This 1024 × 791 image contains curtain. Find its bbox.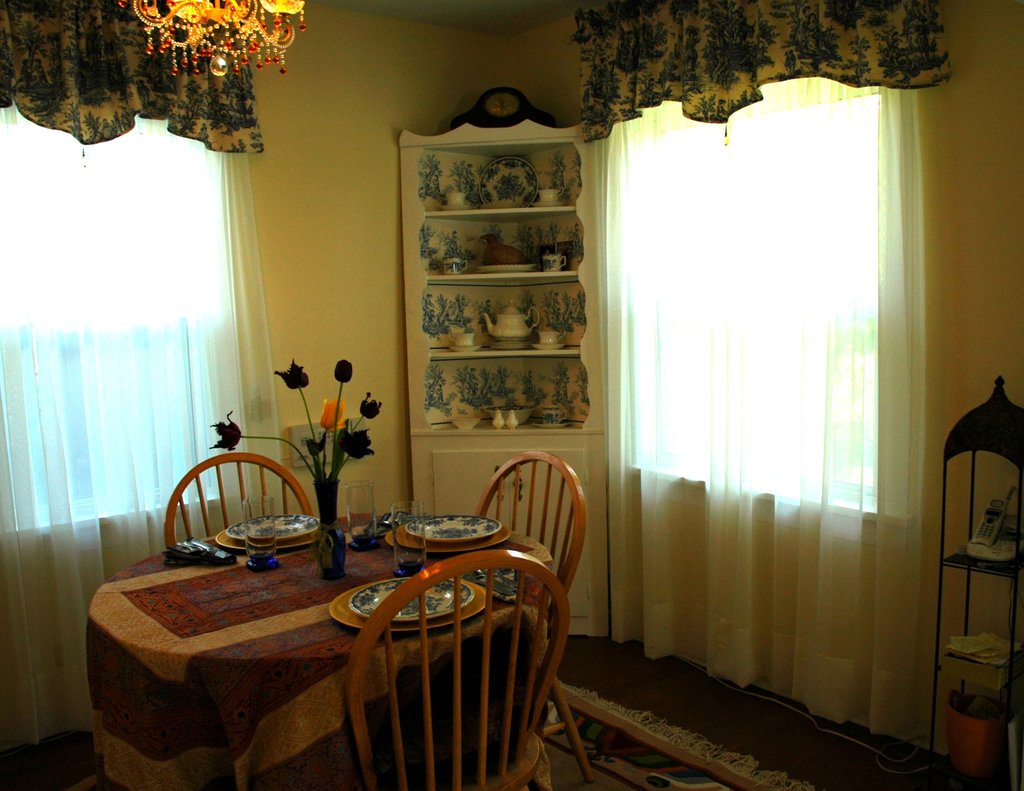
region(587, 0, 952, 689).
